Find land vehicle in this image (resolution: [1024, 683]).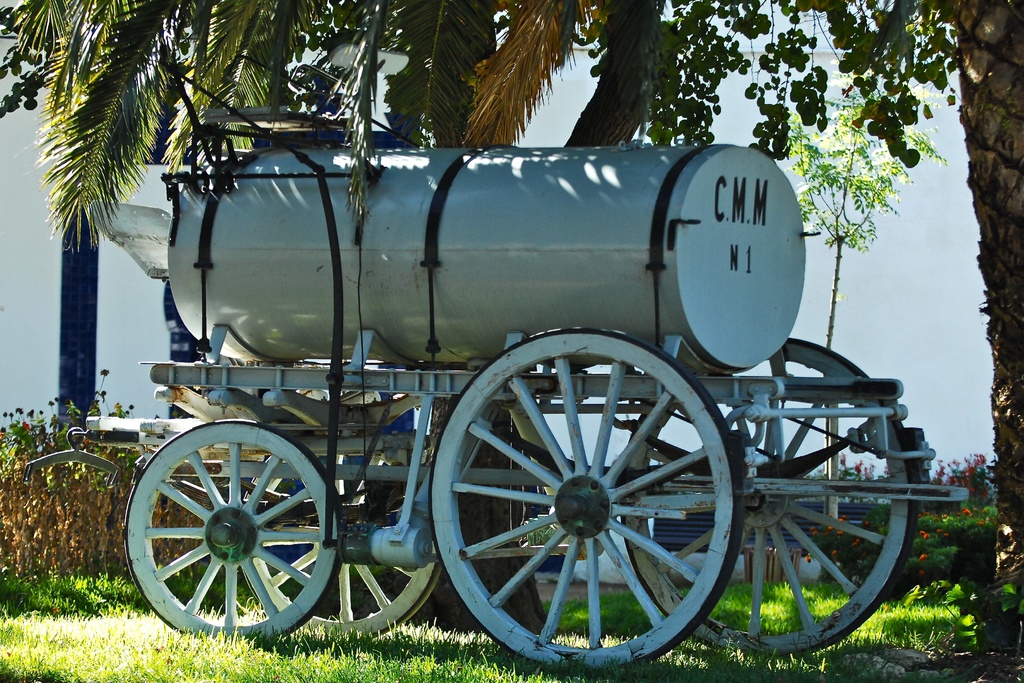
103:127:936:682.
